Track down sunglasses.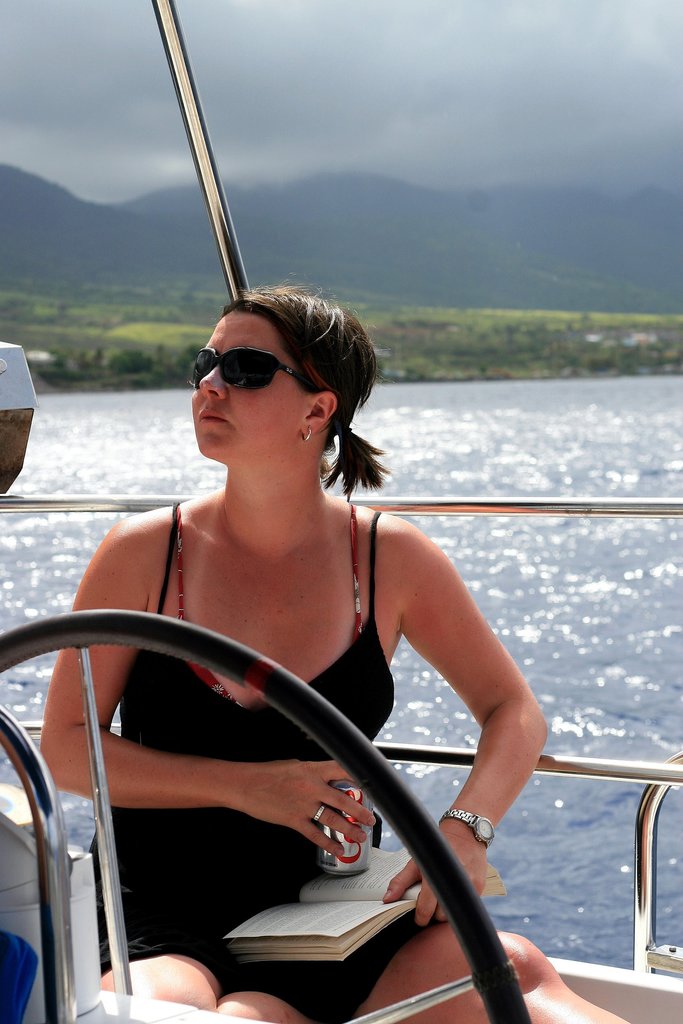
Tracked to box=[186, 344, 315, 392].
